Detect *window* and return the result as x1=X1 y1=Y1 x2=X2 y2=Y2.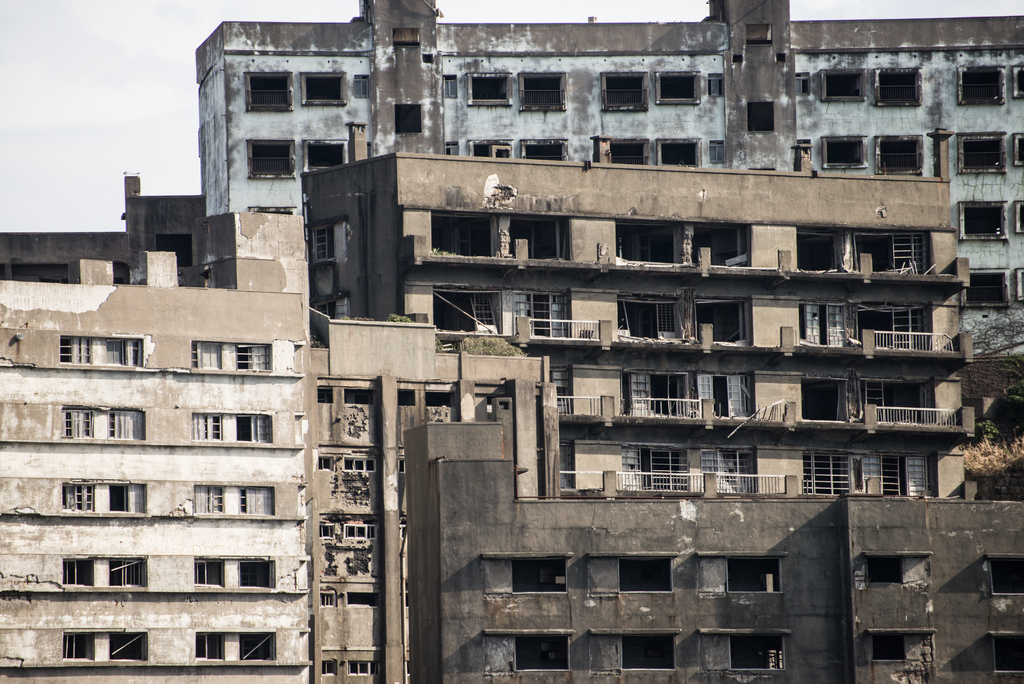
x1=509 y1=562 x2=565 y2=594.
